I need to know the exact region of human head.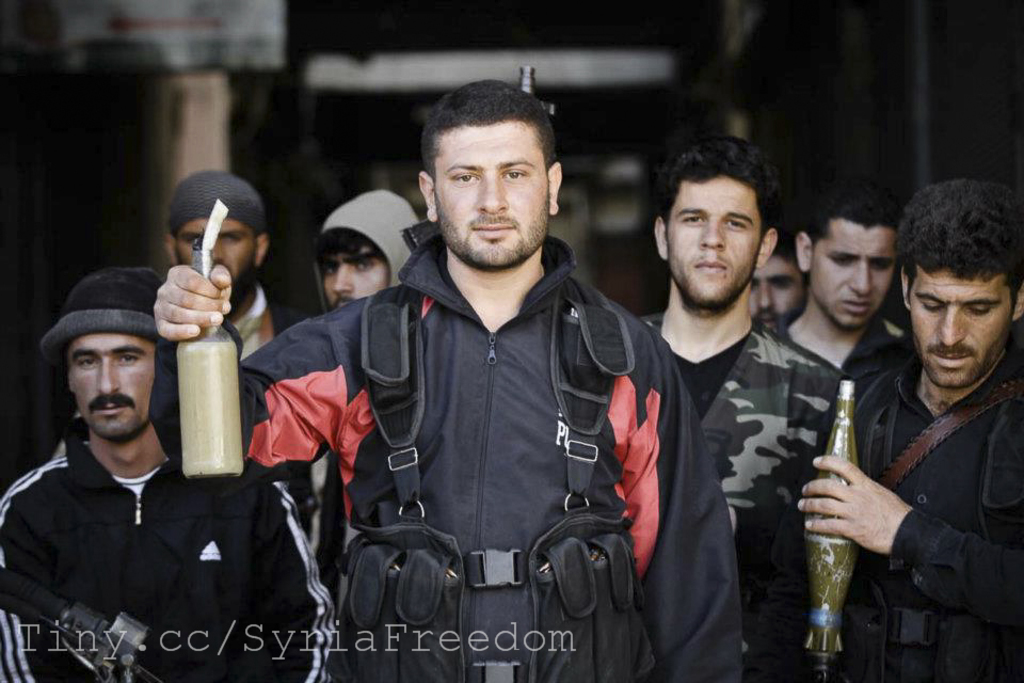
Region: bbox=[889, 179, 1023, 402].
